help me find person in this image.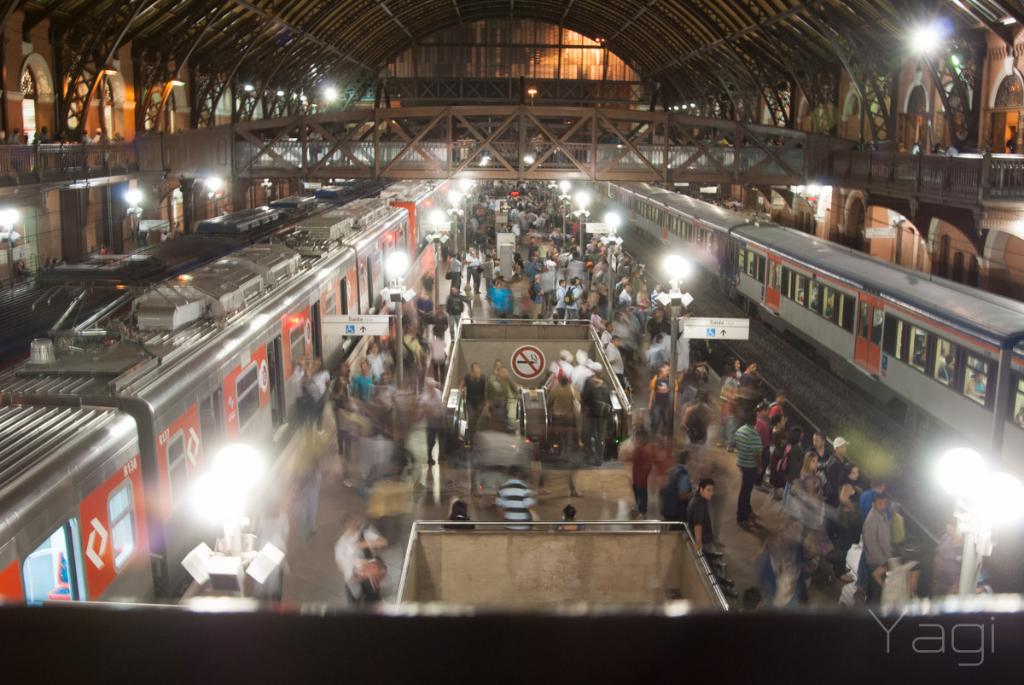
Found it: left=767, top=414, right=787, bottom=453.
